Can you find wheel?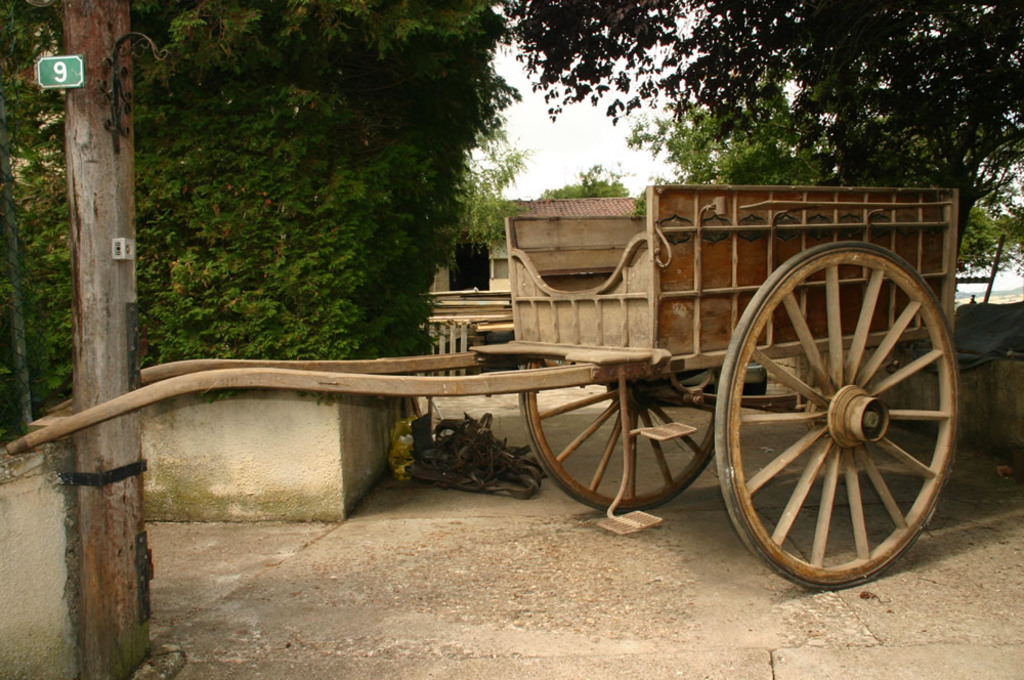
Yes, bounding box: 711, 240, 958, 595.
